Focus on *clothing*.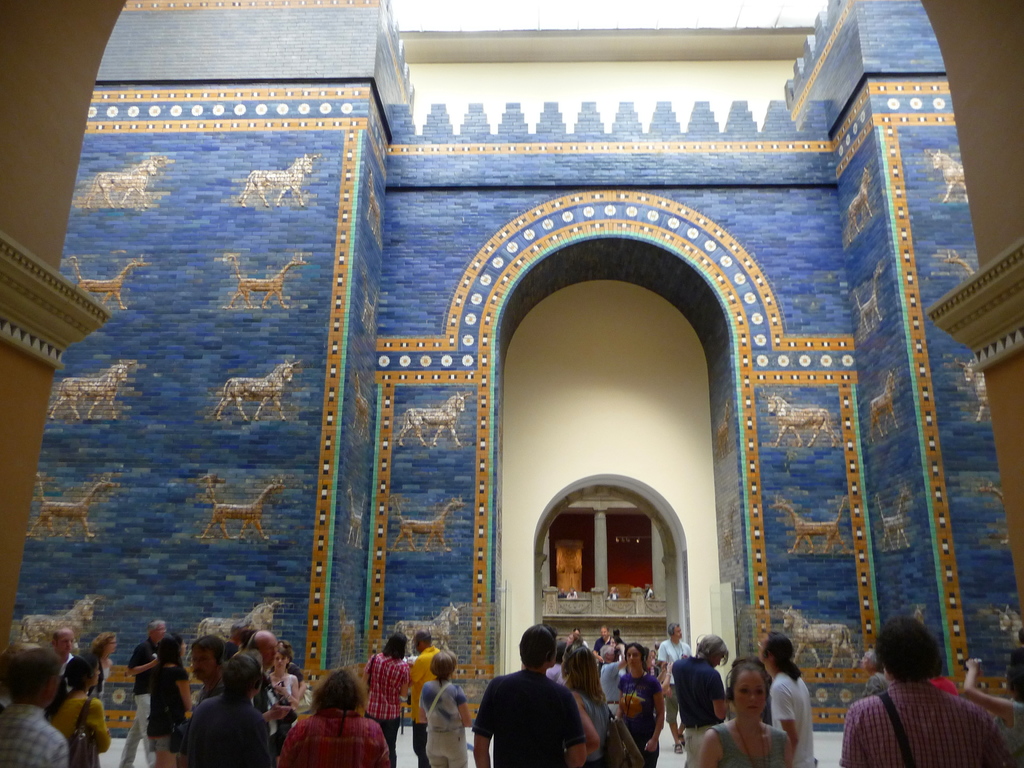
Focused at <region>52, 651, 73, 689</region>.
